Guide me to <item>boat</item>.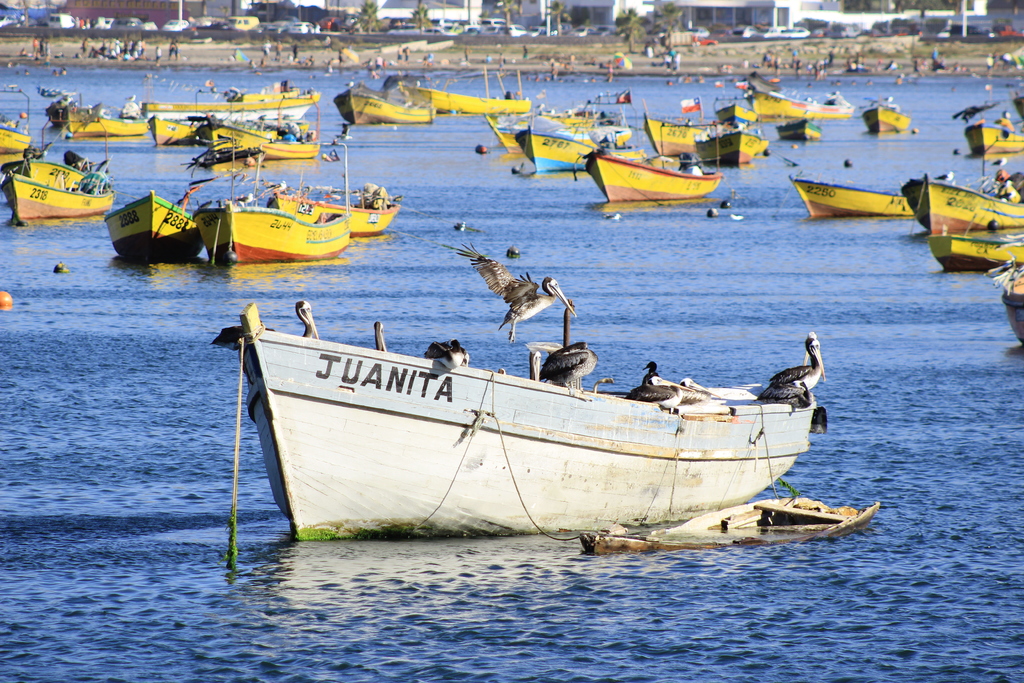
Guidance: (715, 99, 767, 129).
